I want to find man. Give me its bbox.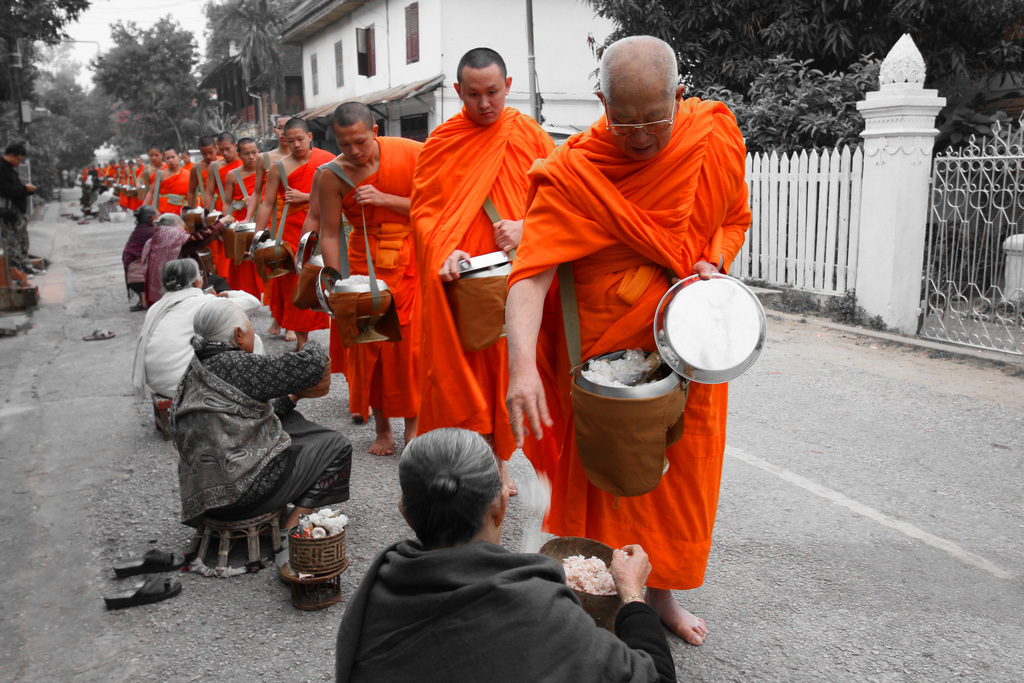
202:131:241:284.
